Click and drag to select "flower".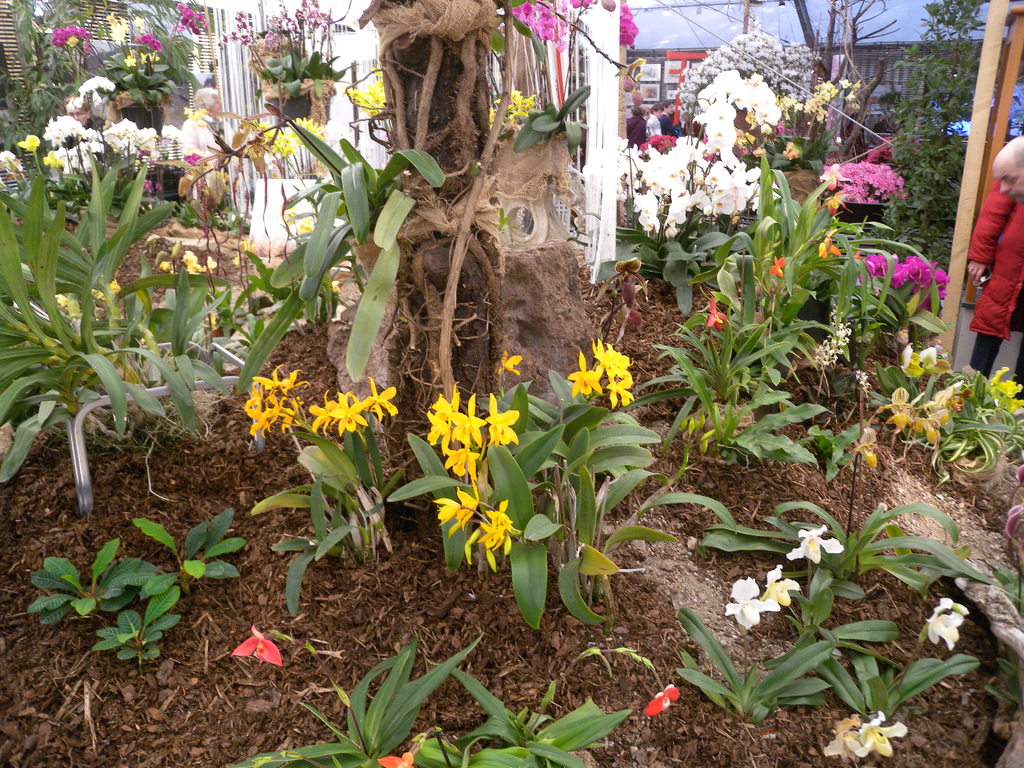
Selection: [374, 749, 414, 767].
